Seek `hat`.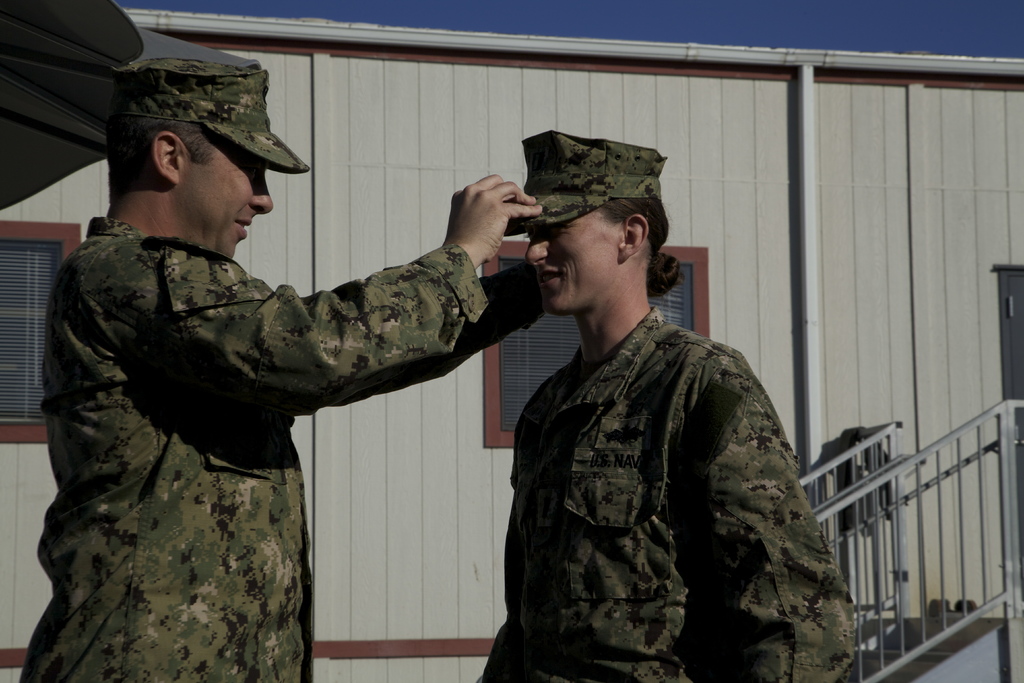
region(501, 131, 668, 237).
